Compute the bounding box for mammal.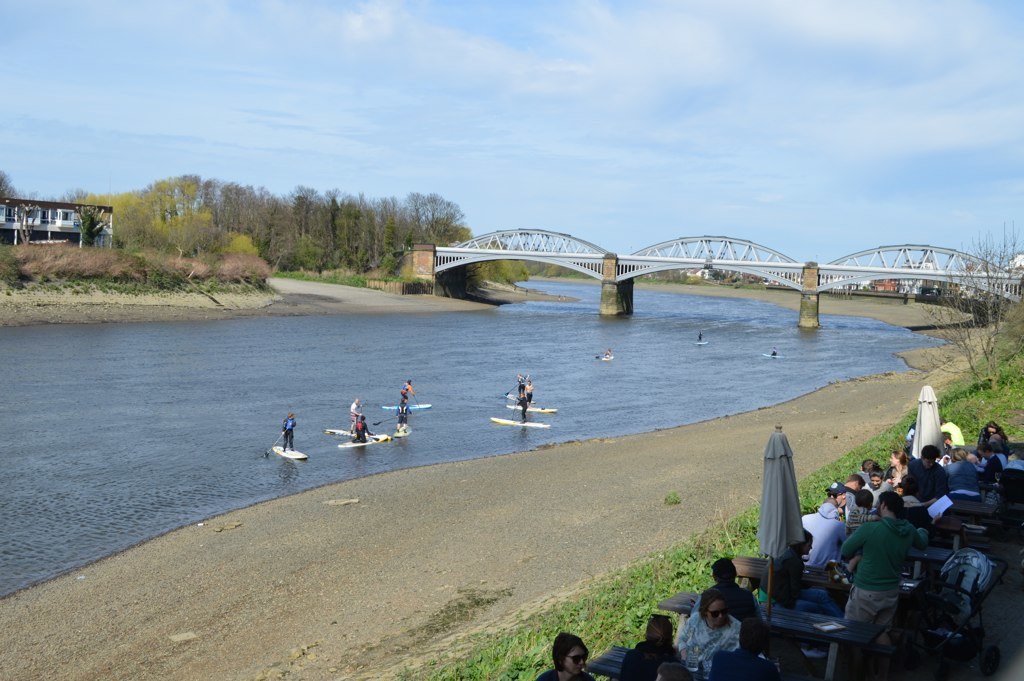
[887,447,907,485].
